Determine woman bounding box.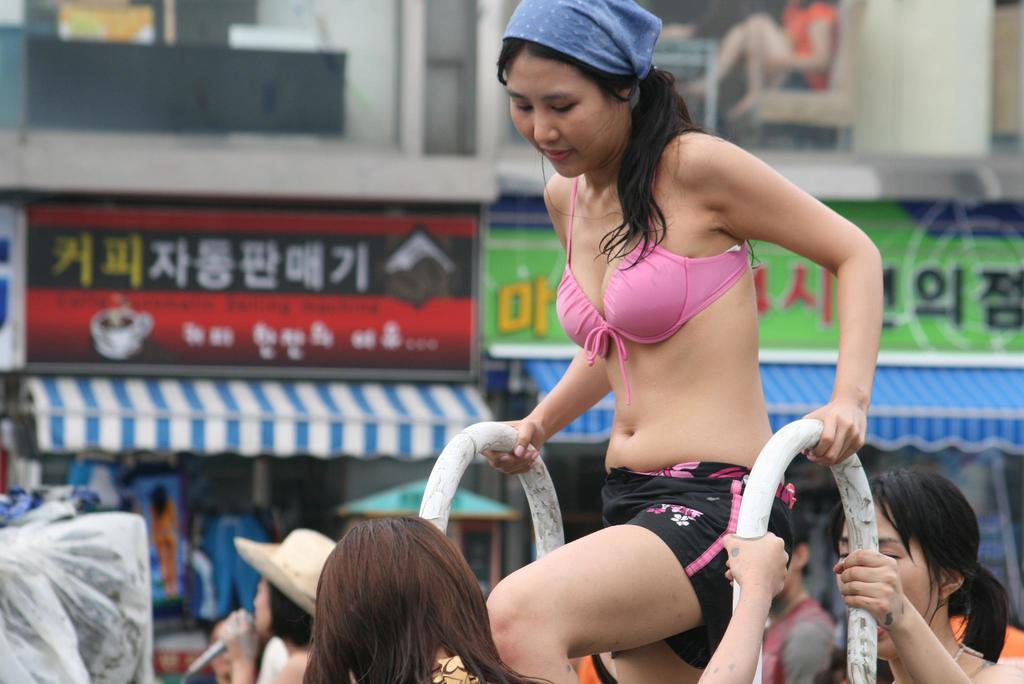
Determined: locate(217, 530, 336, 683).
